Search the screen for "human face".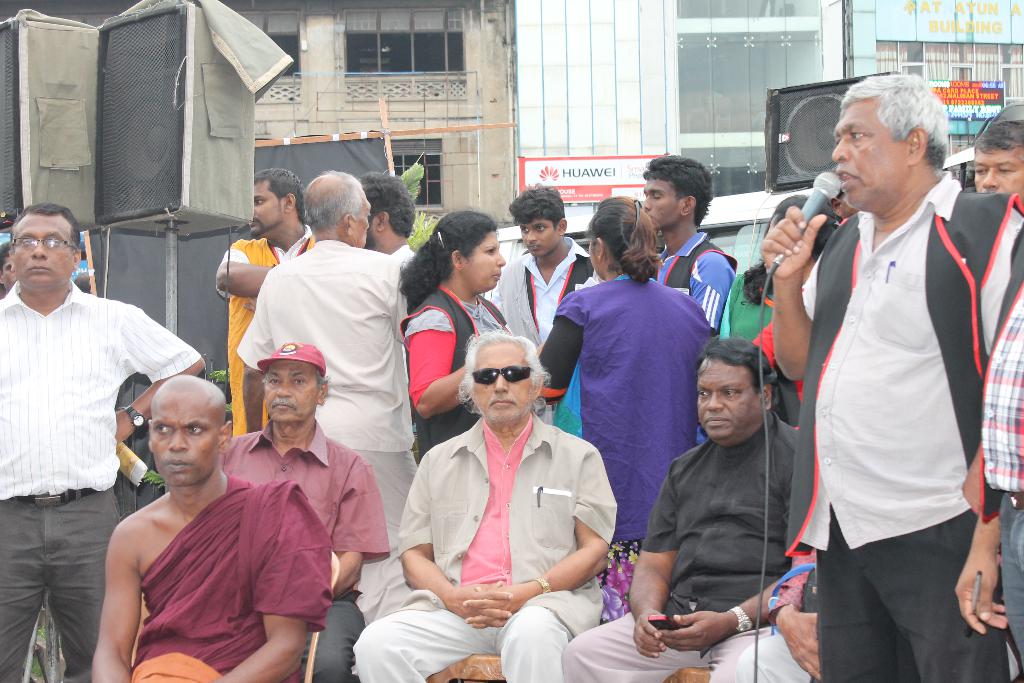
Found at 699 356 756 438.
